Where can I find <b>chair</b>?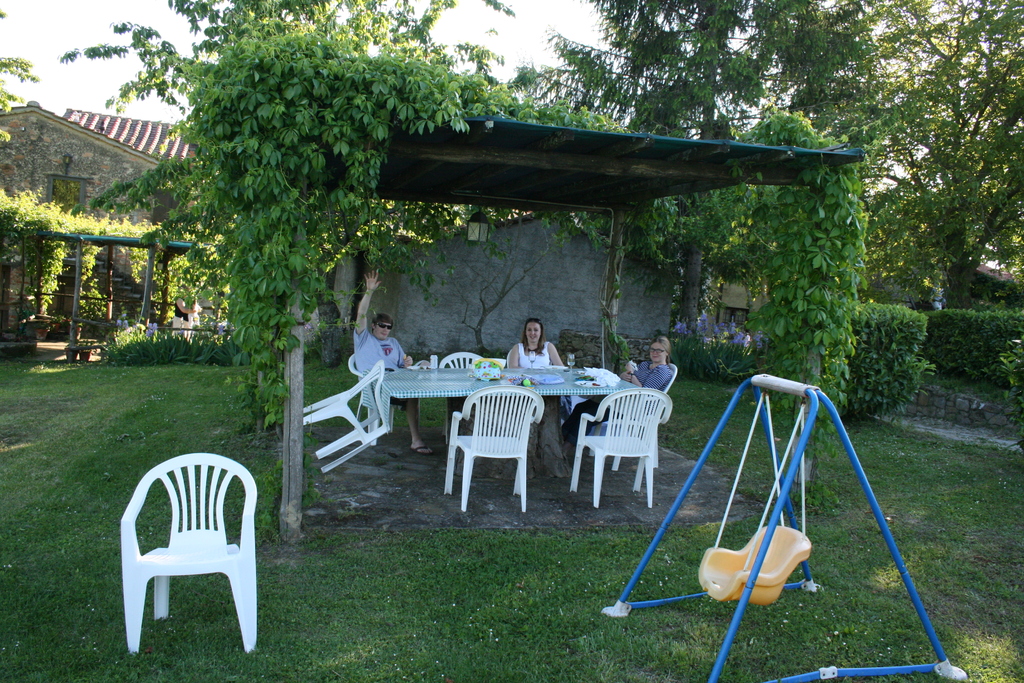
You can find it at region(116, 452, 254, 650).
